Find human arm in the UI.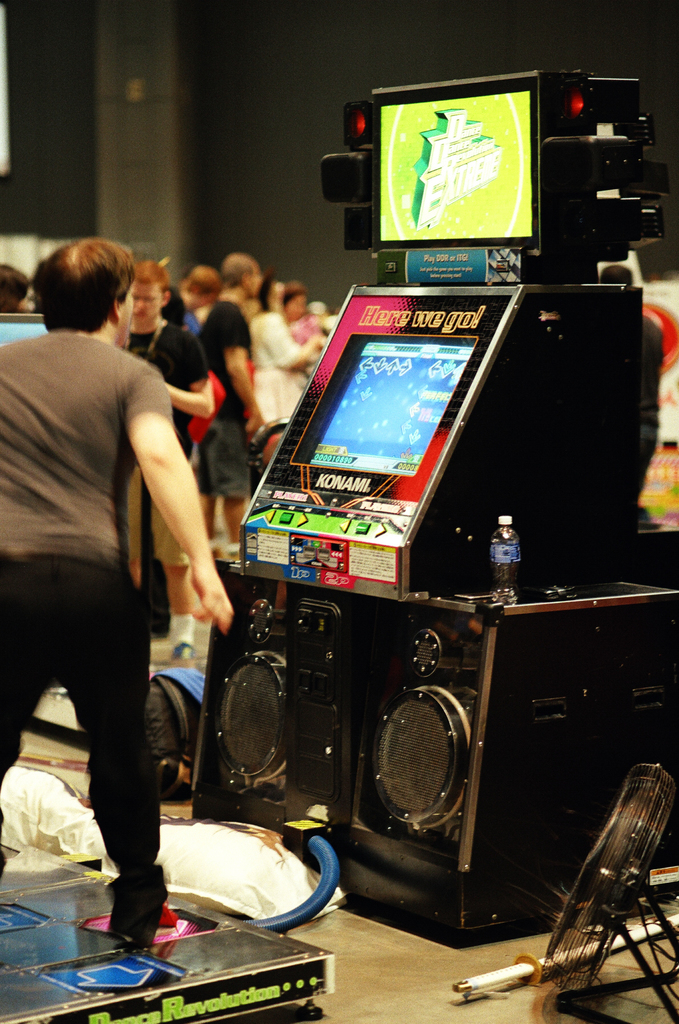
UI element at 308:305:329:353.
